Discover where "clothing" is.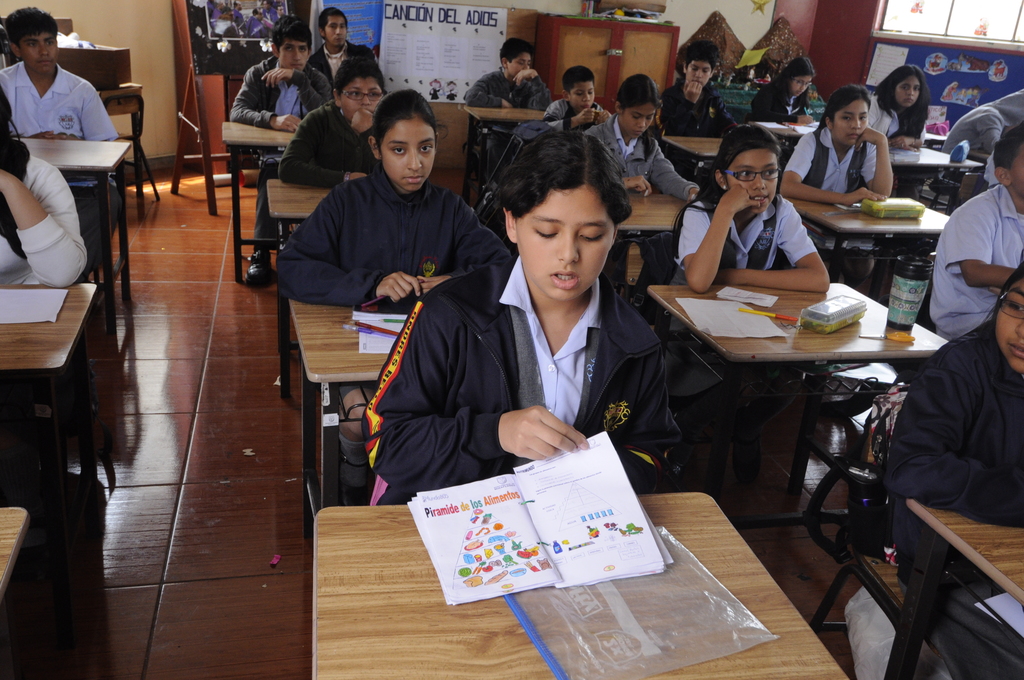
Discovered at 280 94 383 190.
